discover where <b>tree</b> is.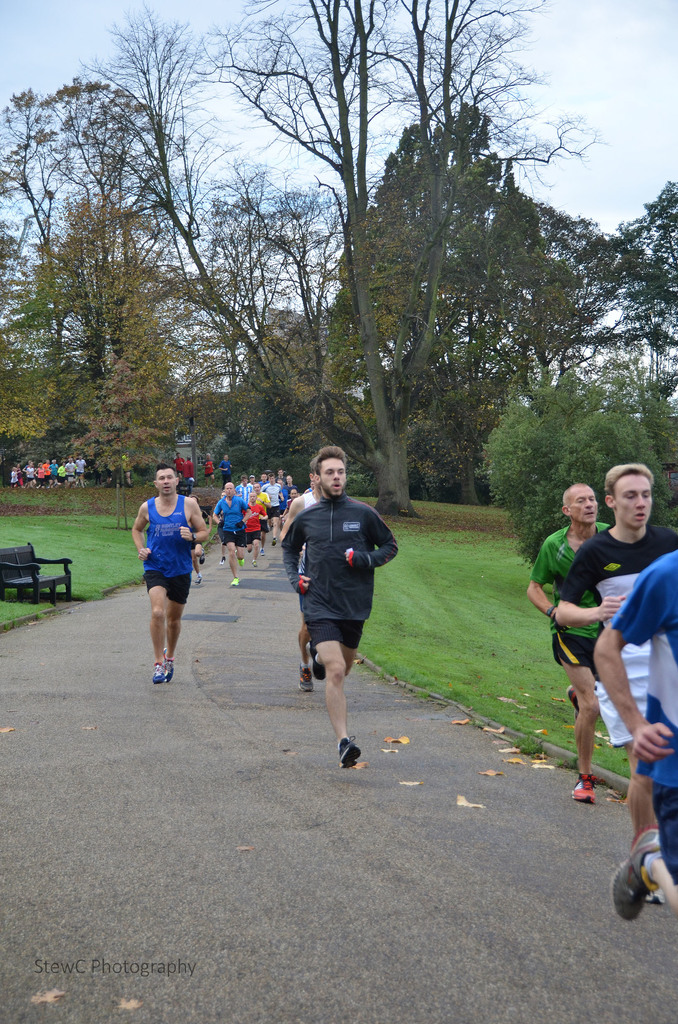
Discovered at pyautogui.locateOnScreen(77, 252, 199, 505).
